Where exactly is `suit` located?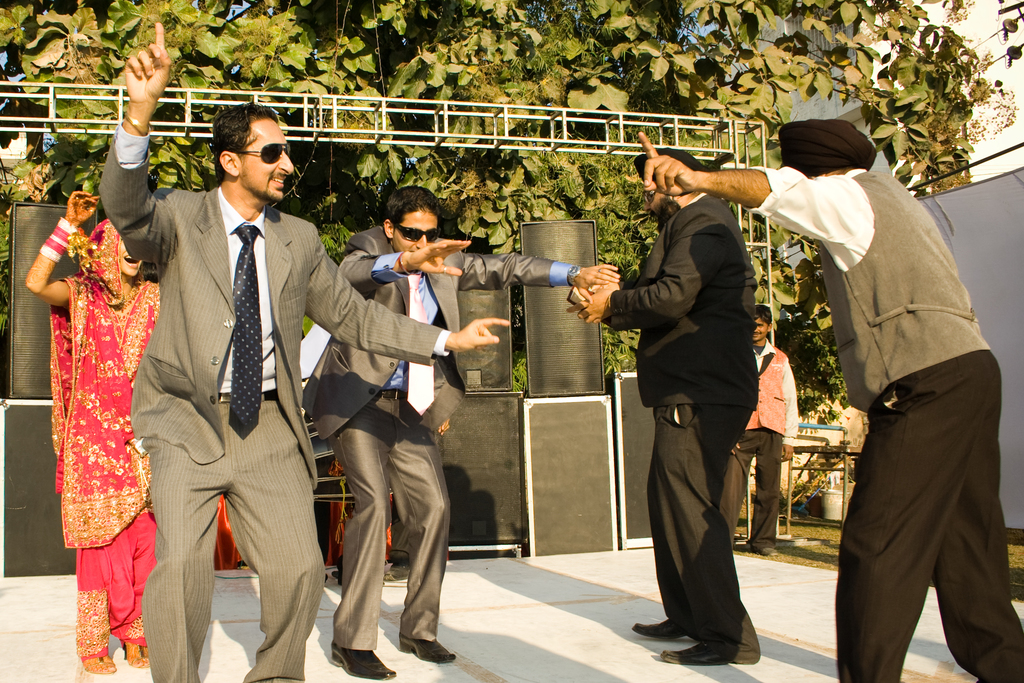
Its bounding box is (607,193,760,651).
